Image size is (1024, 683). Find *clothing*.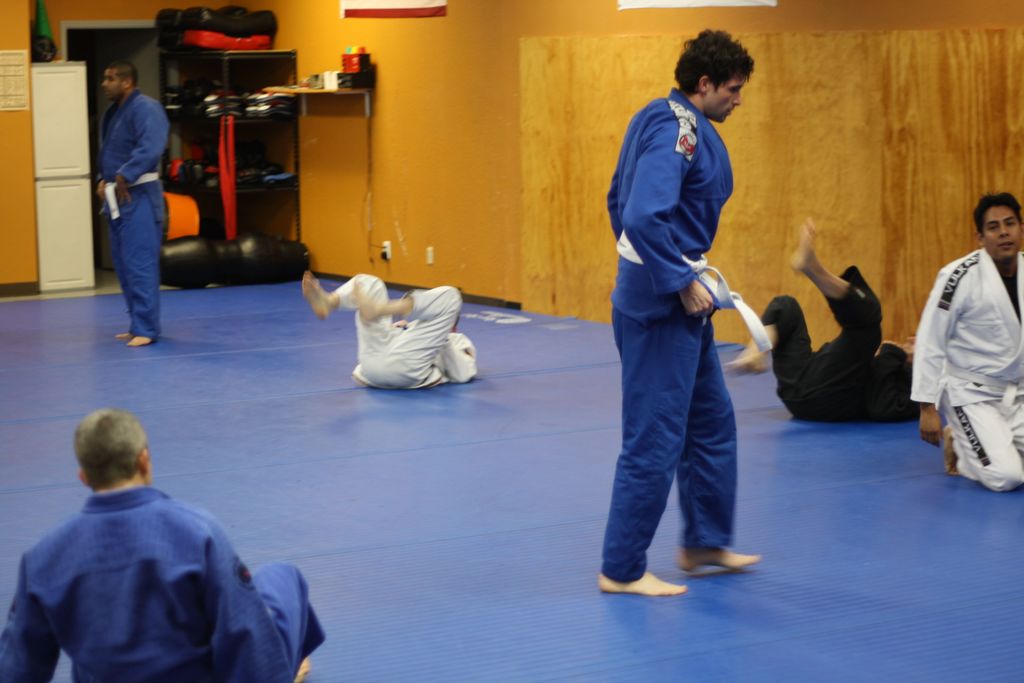
{"left": 600, "top": 76, "right": 740, "bottom": 591}.
